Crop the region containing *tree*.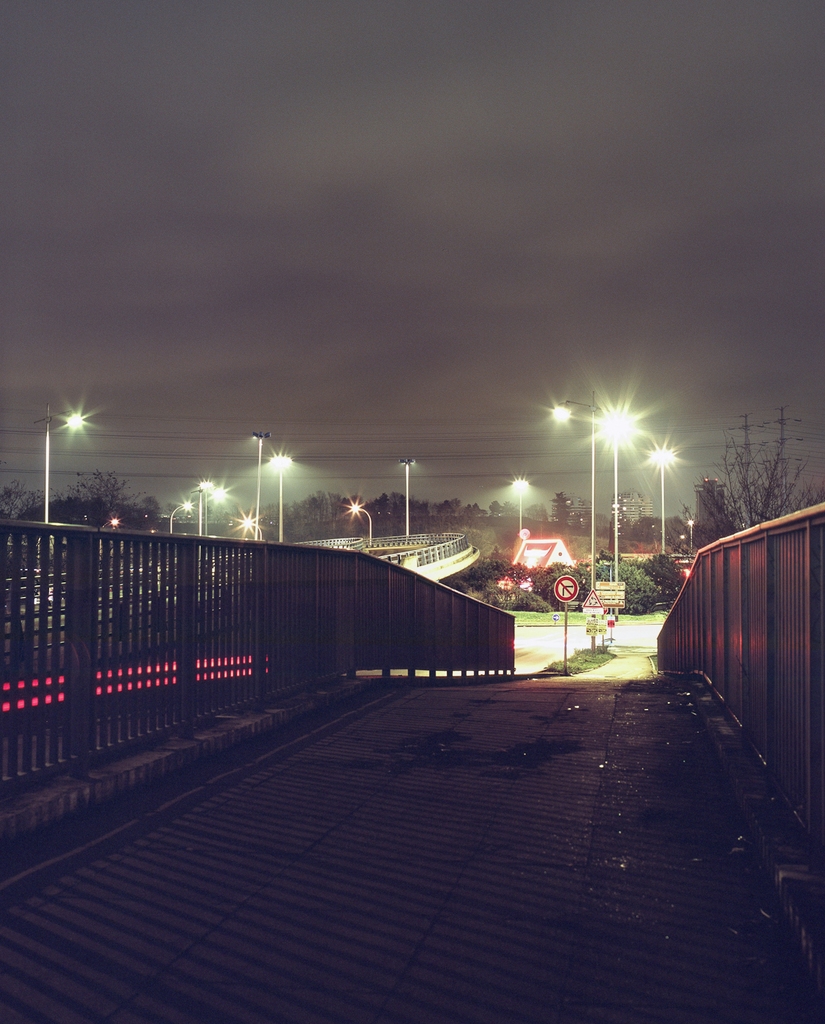
Crop region: bbox(712, 437, 802, 519).
